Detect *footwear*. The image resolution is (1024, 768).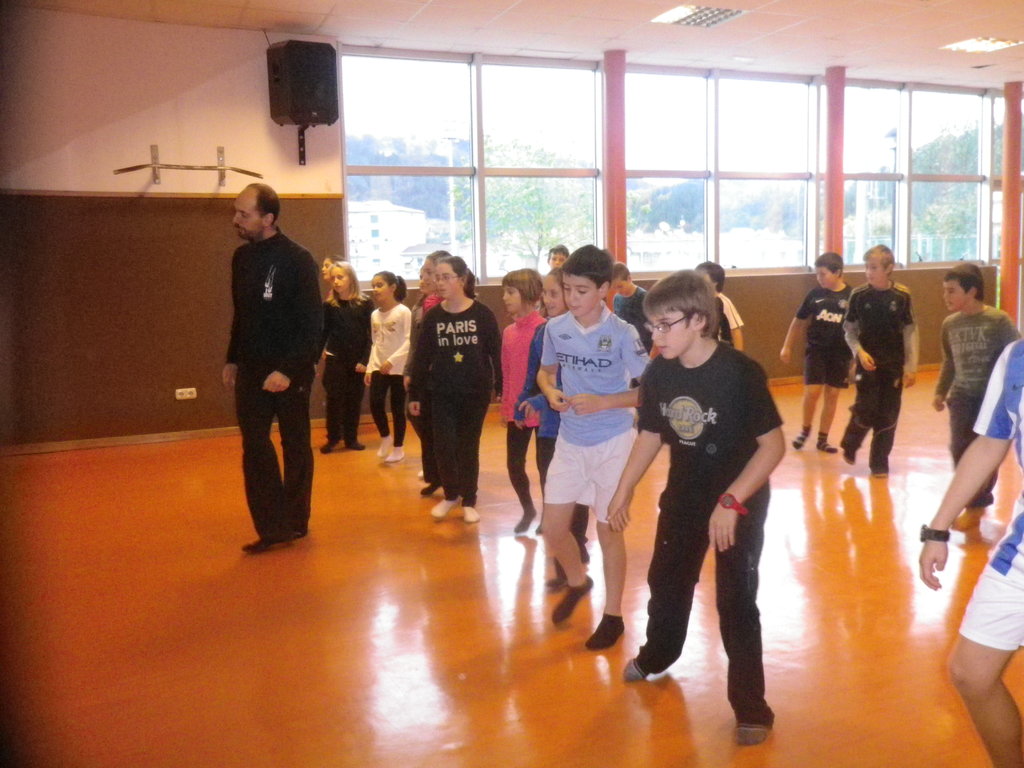
(x1=623, y1=656, x2=649, y2=682).
